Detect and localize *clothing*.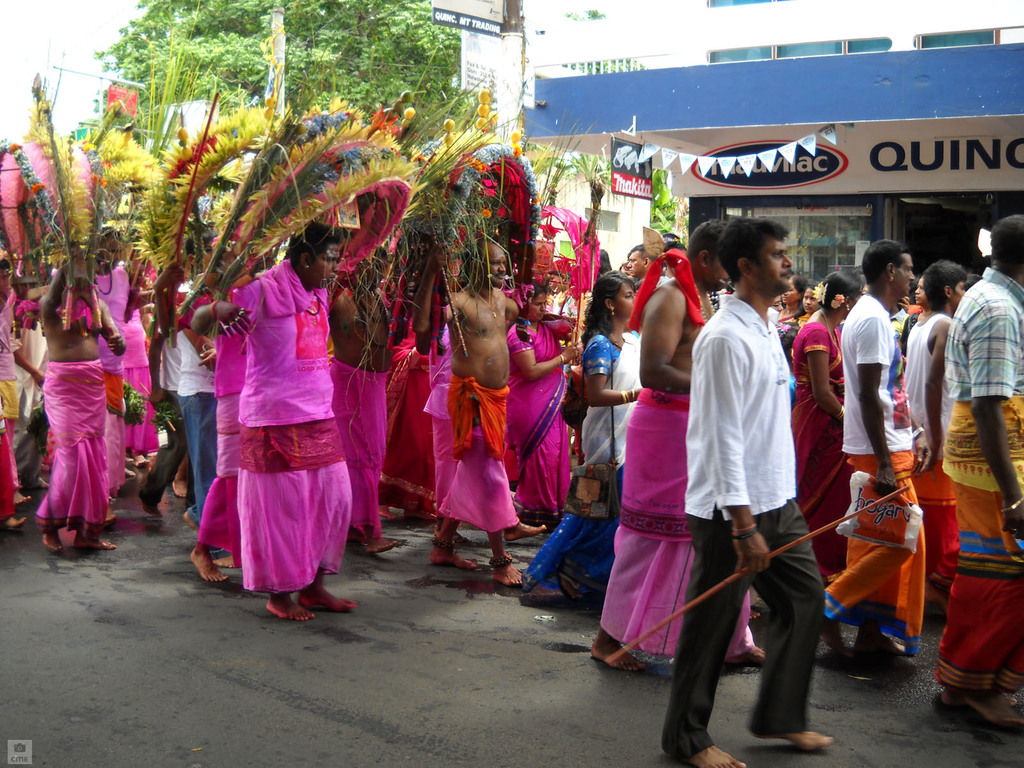
Localized at <region>904, 311, 957, 597</region>.
